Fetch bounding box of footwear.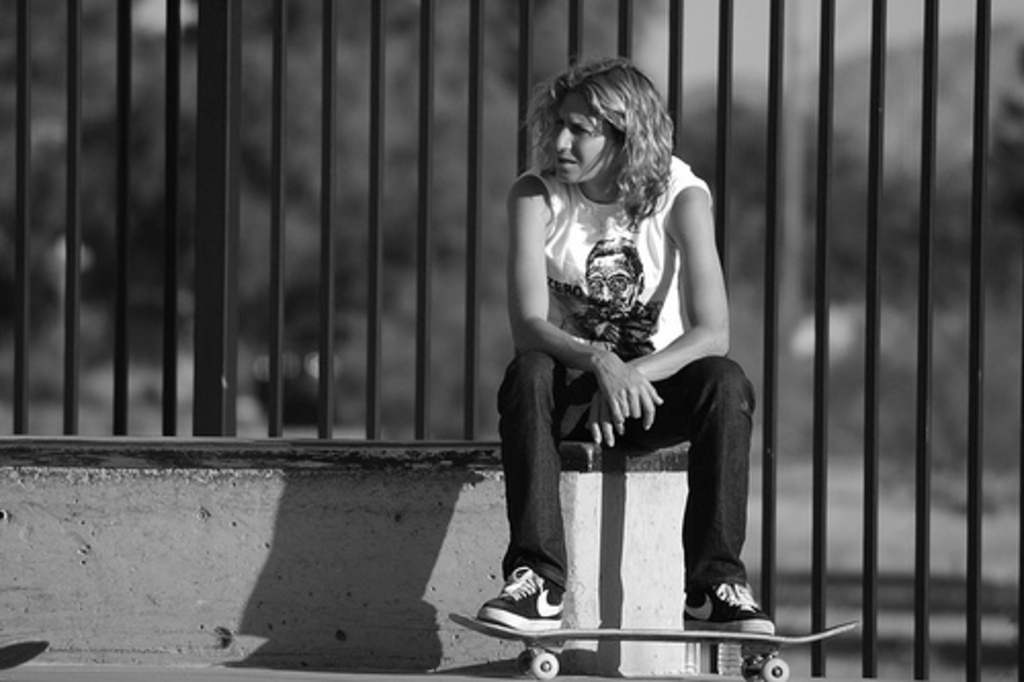
Bbox: bbox=(682, 582, 776, 635).
